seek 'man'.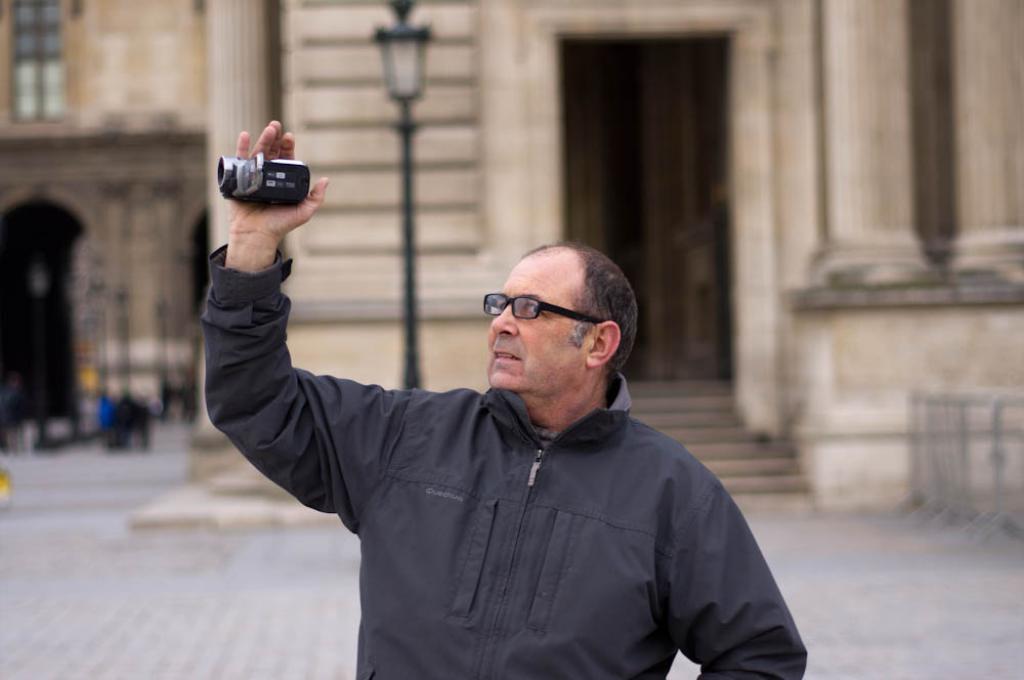
rect(202, 182, 819, 664).
